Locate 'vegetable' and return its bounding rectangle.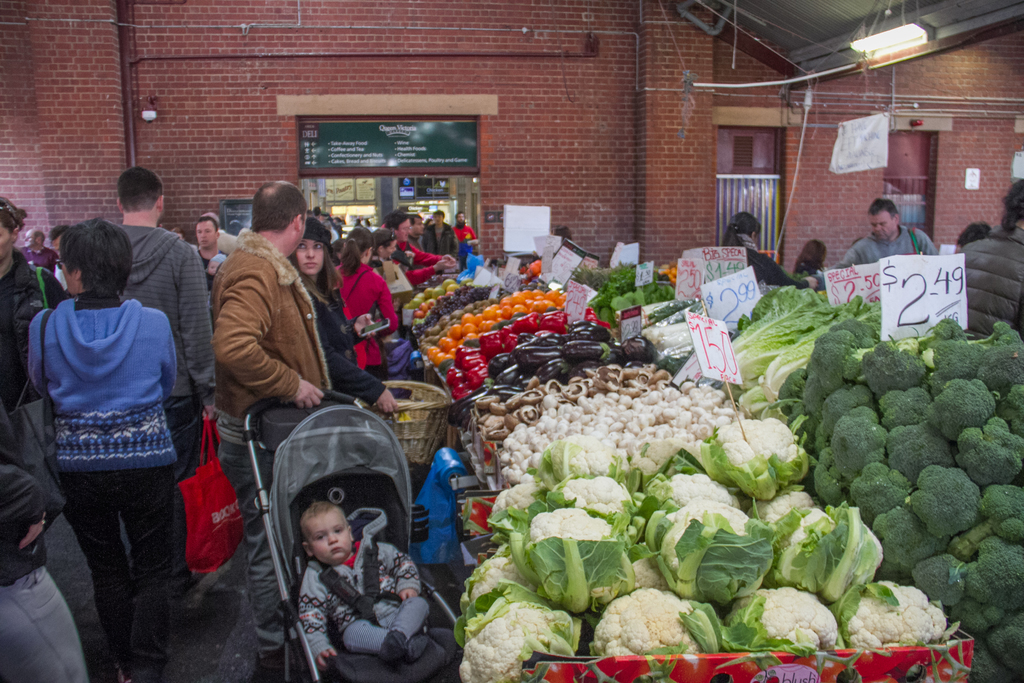
rect(585, 304, 595, 313).
